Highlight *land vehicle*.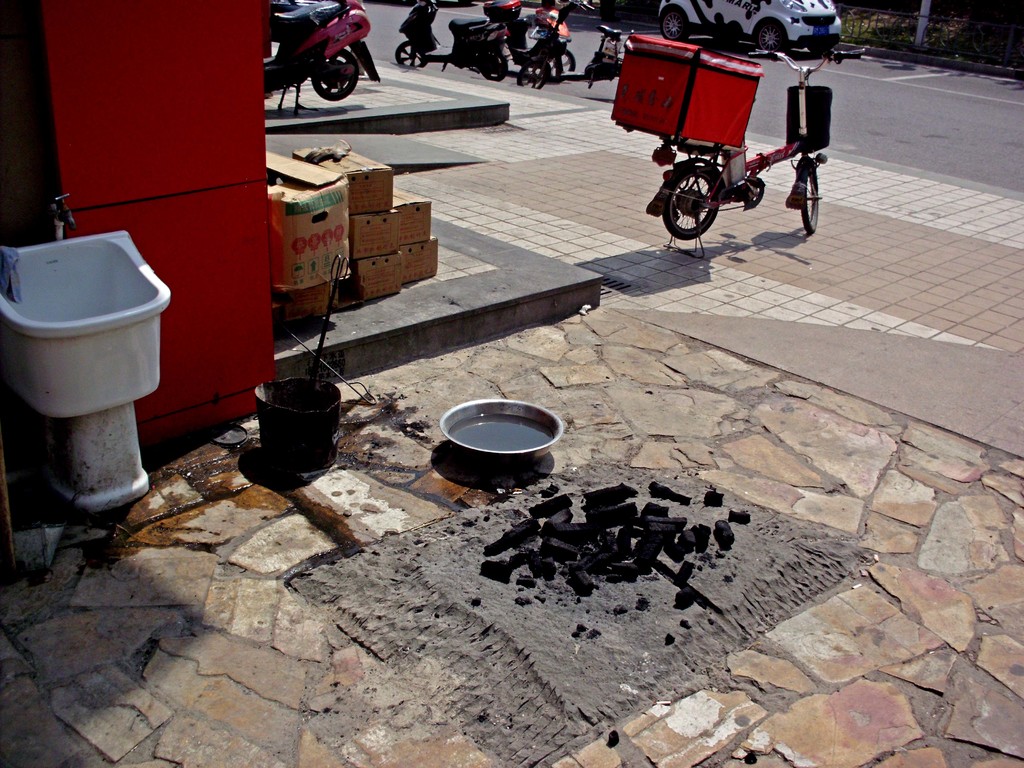
Highlighted region: [left=516, top=0, right=624, bottom=90].
